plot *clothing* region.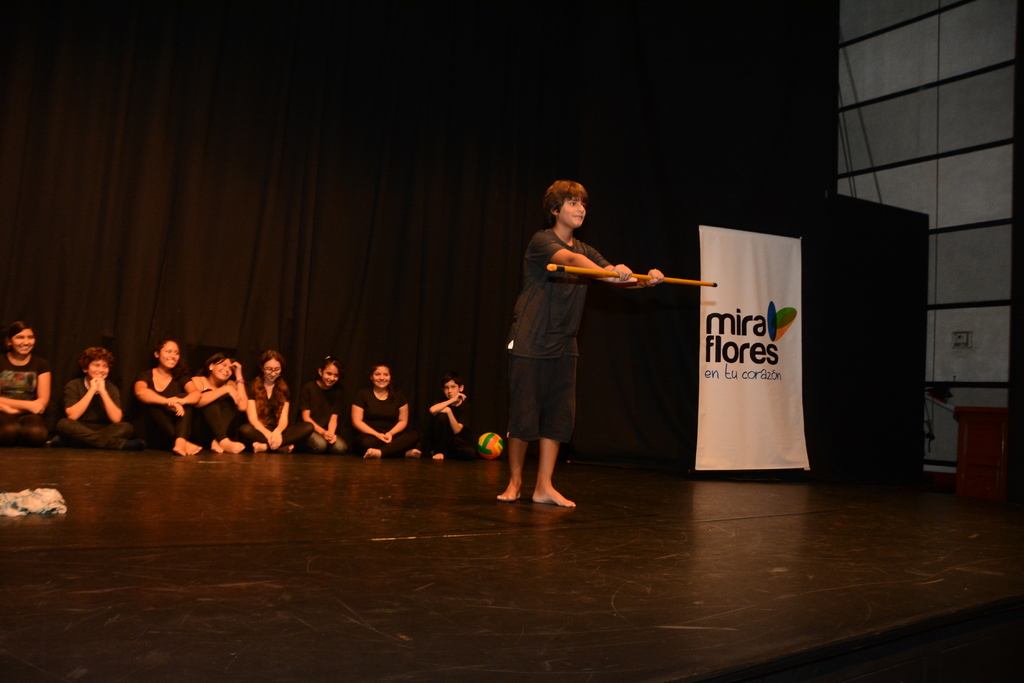
Plotted at <bbox>497, 216, 620, 468</bbox>.
